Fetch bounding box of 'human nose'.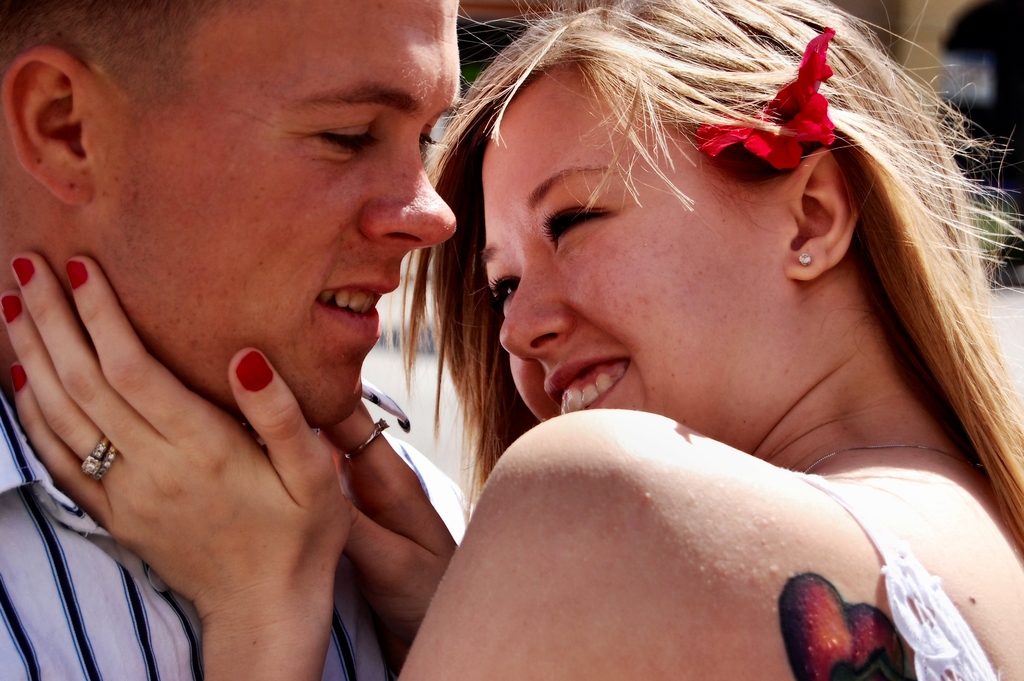
Bbox: BBox(499, 258, 573, 357).
